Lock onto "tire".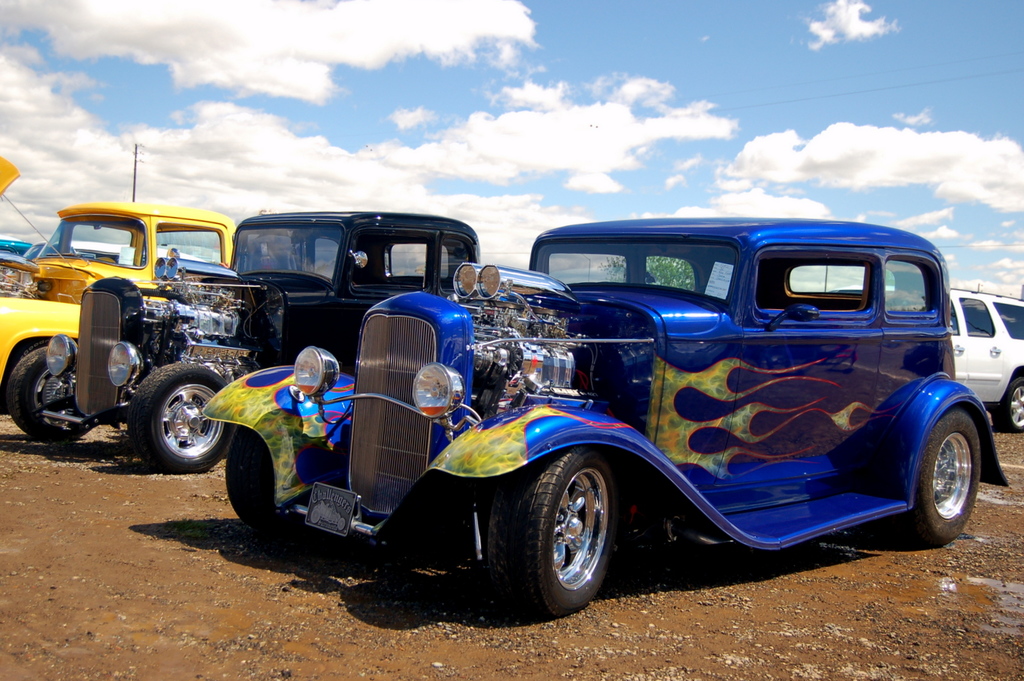
Locked: bbox=[17, 340, 53, 398].
